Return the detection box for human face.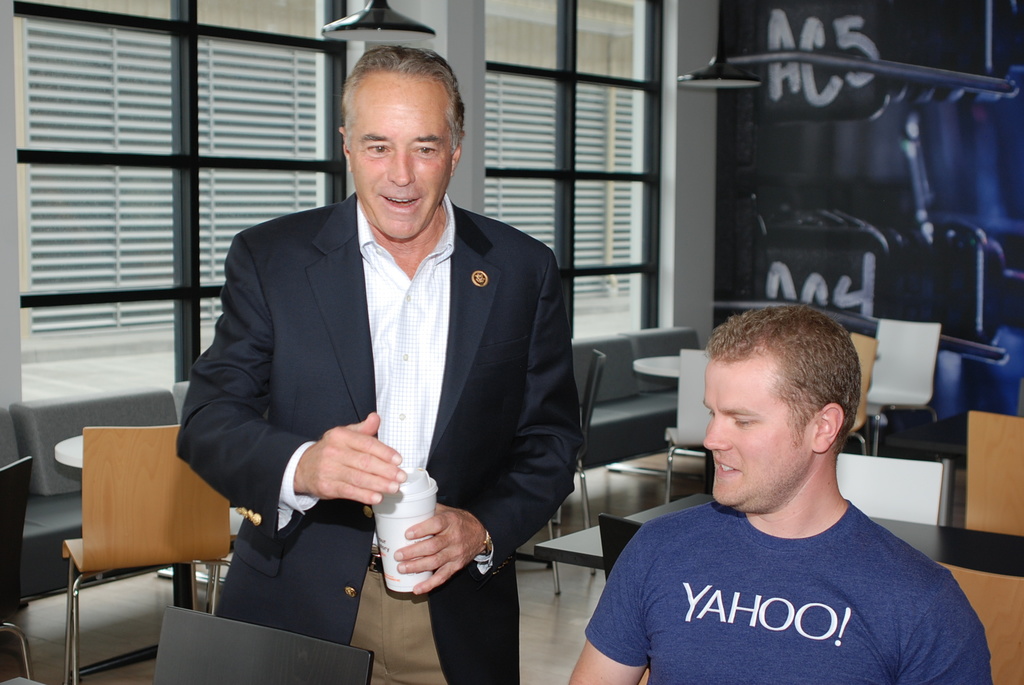
(345, 66, 455, 242).
